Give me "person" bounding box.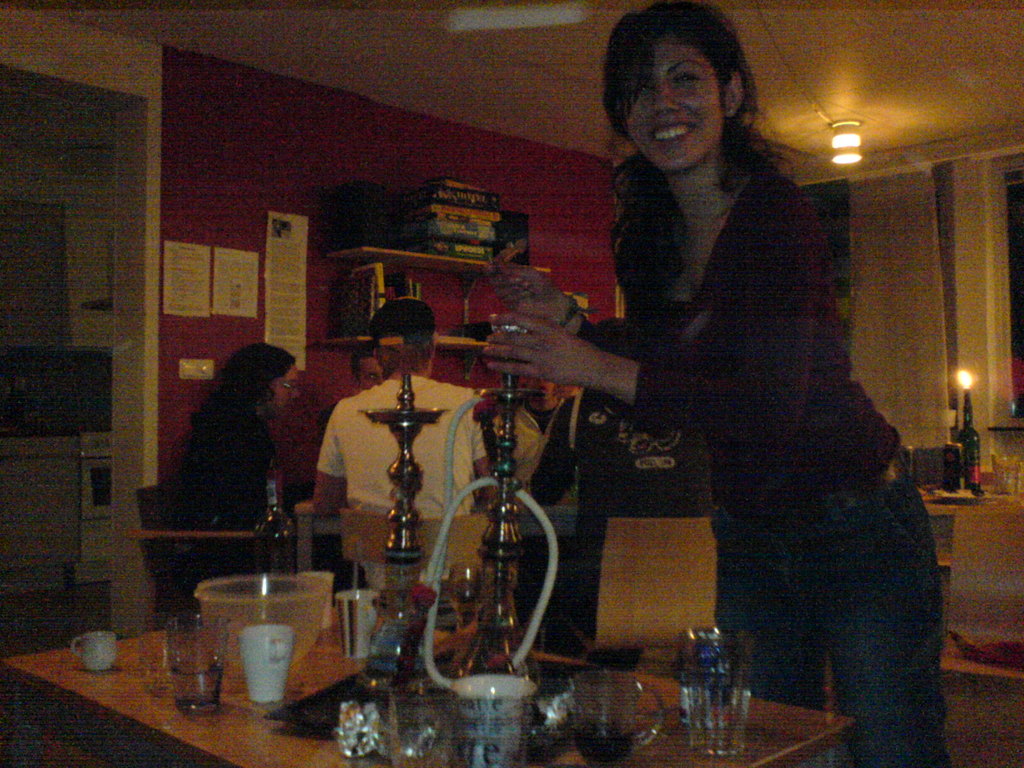
[473,367,576,498].
